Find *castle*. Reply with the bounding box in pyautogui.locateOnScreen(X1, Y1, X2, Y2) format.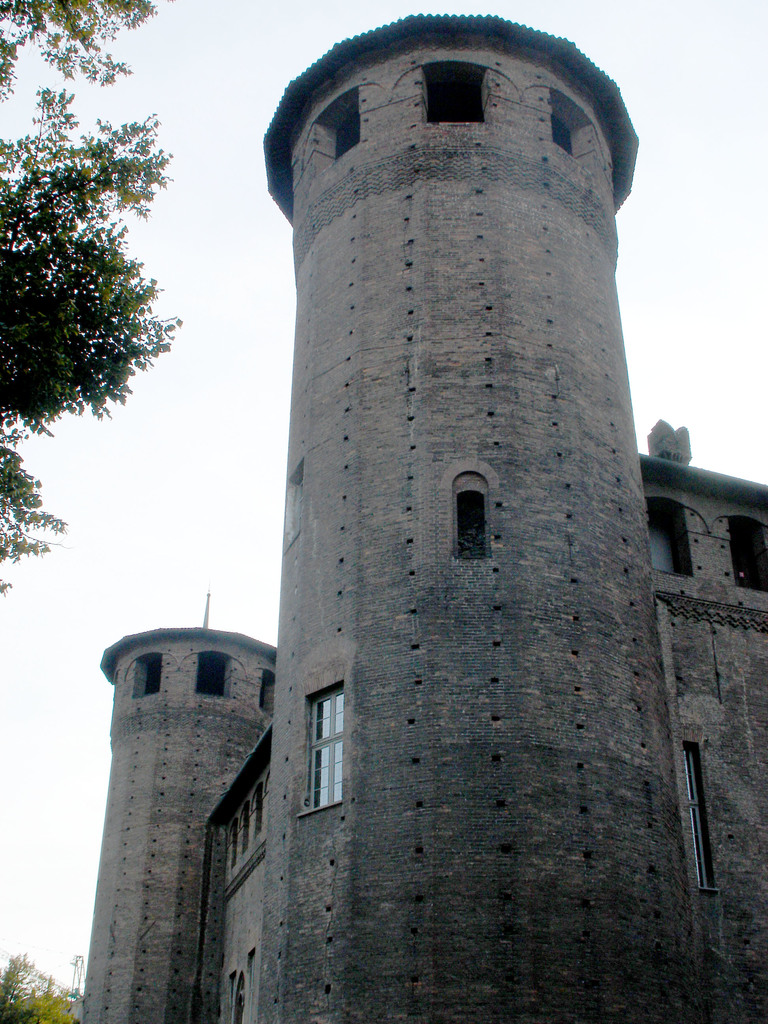
pyautogui.locateOnScreen(118, 0, 736, 1007).
